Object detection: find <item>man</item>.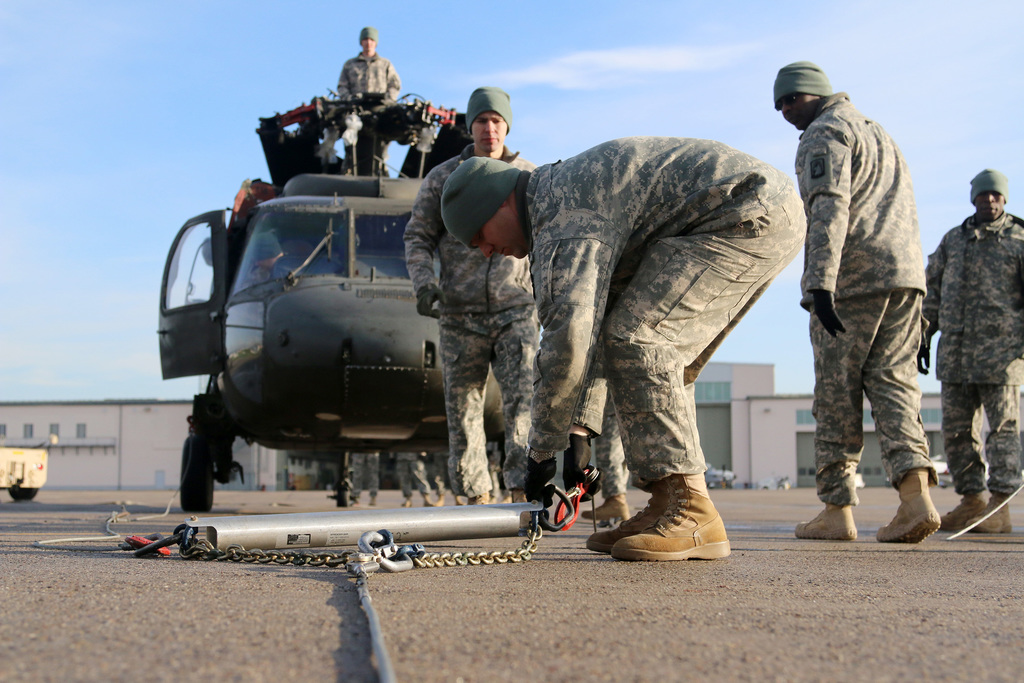
(403, 86, 543, 504).
